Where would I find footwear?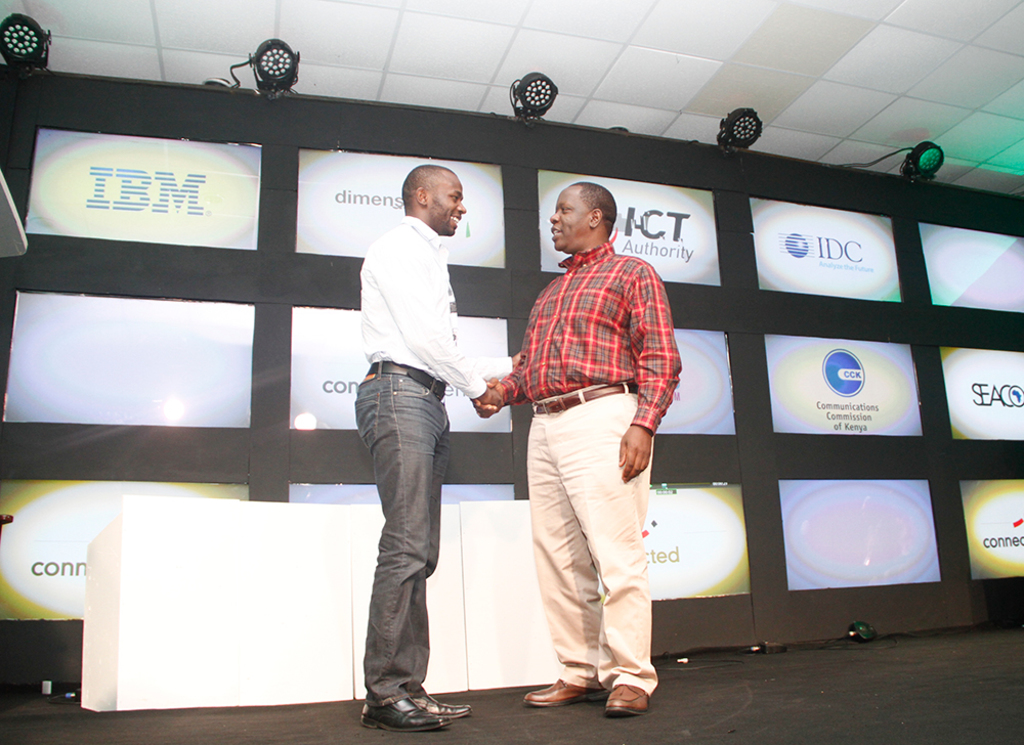
At bbox=(358, 698, 455, 733).
